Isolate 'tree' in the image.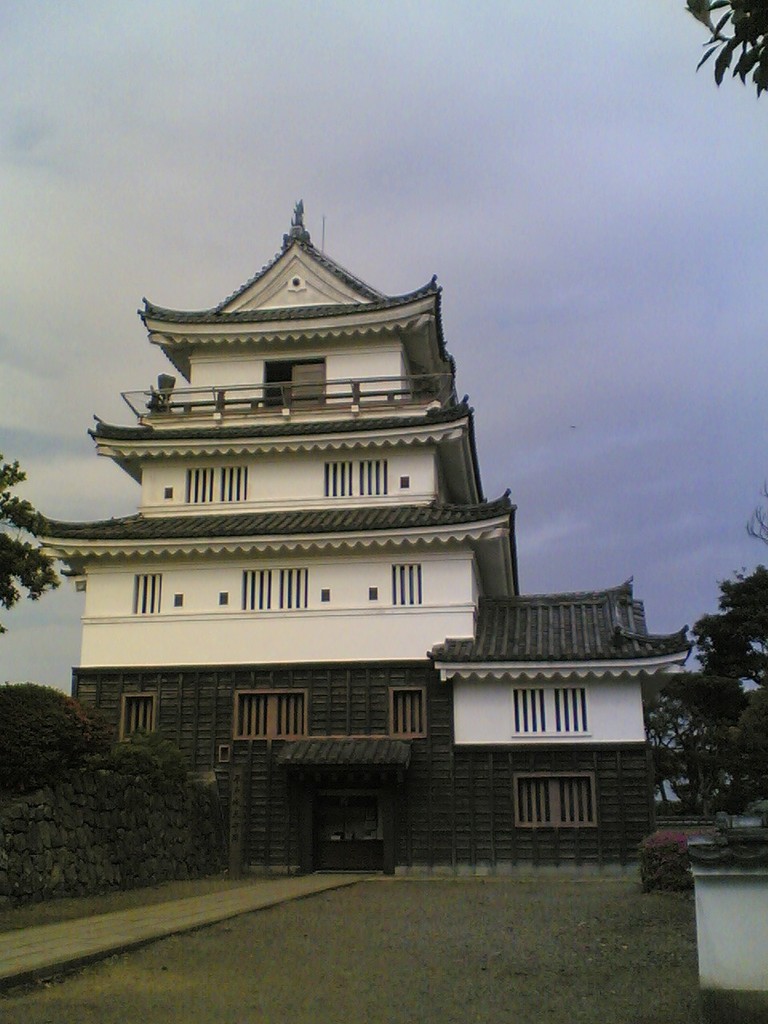
Isolated region: <box>666,0,767,97</box>.
